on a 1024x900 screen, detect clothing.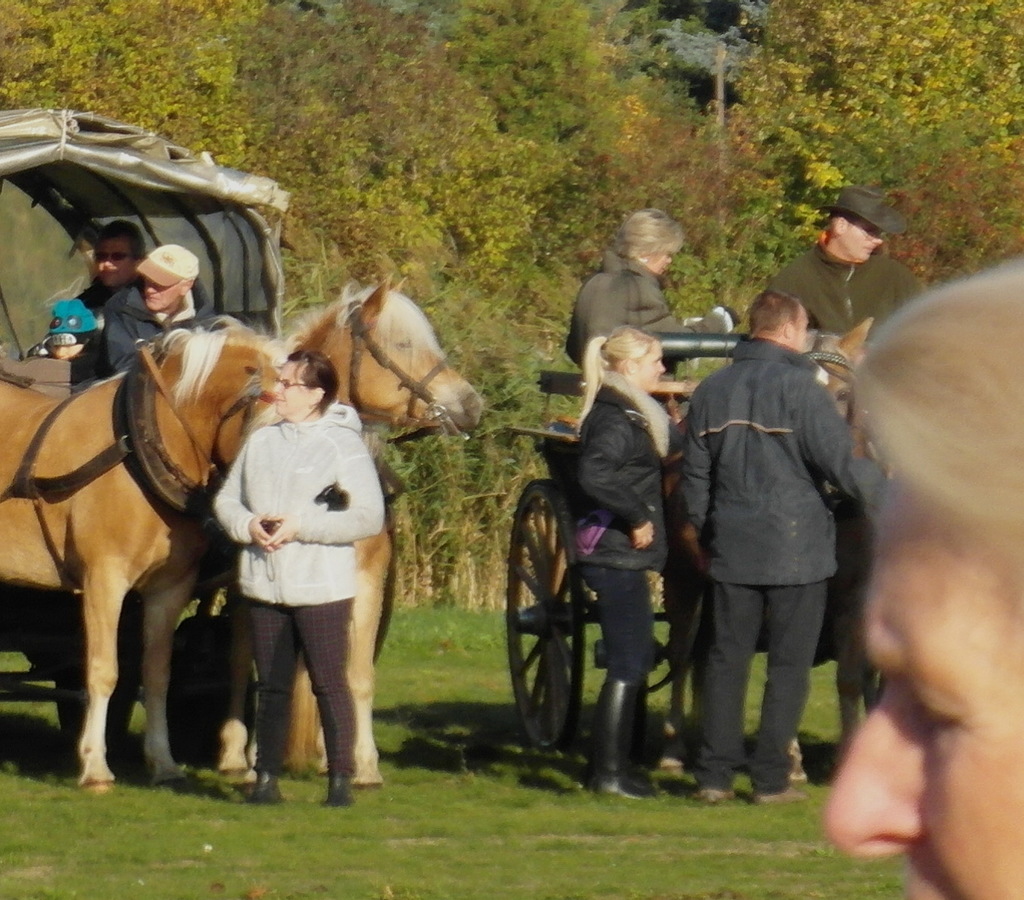
<region>98, 281, 221, 375</region>.
